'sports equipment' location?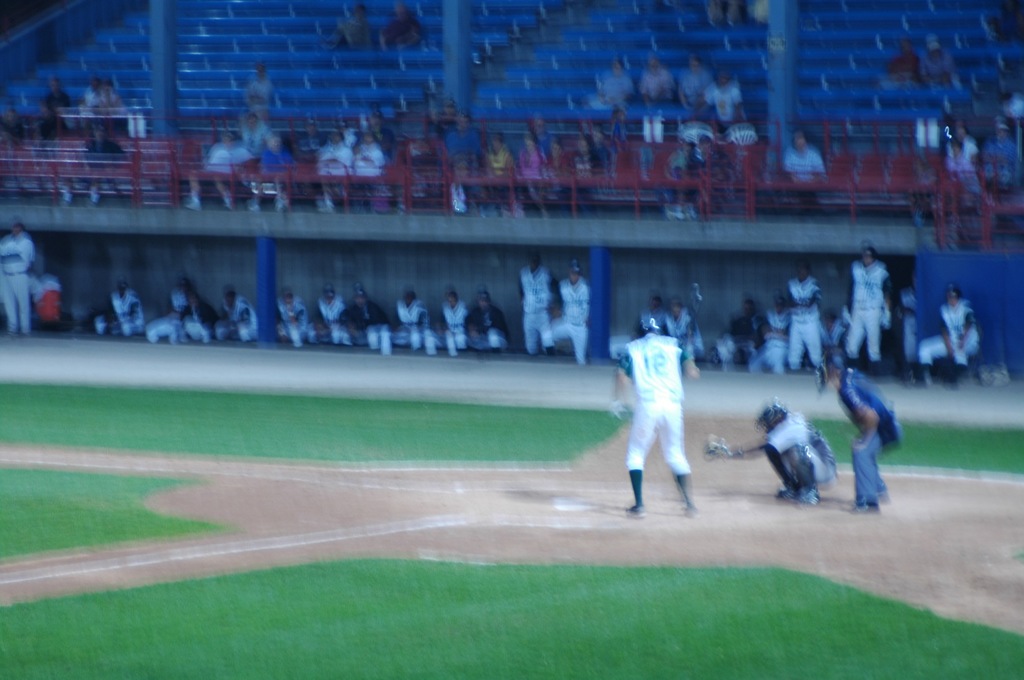
x1=753, y1=398, x2=788, y2=429
